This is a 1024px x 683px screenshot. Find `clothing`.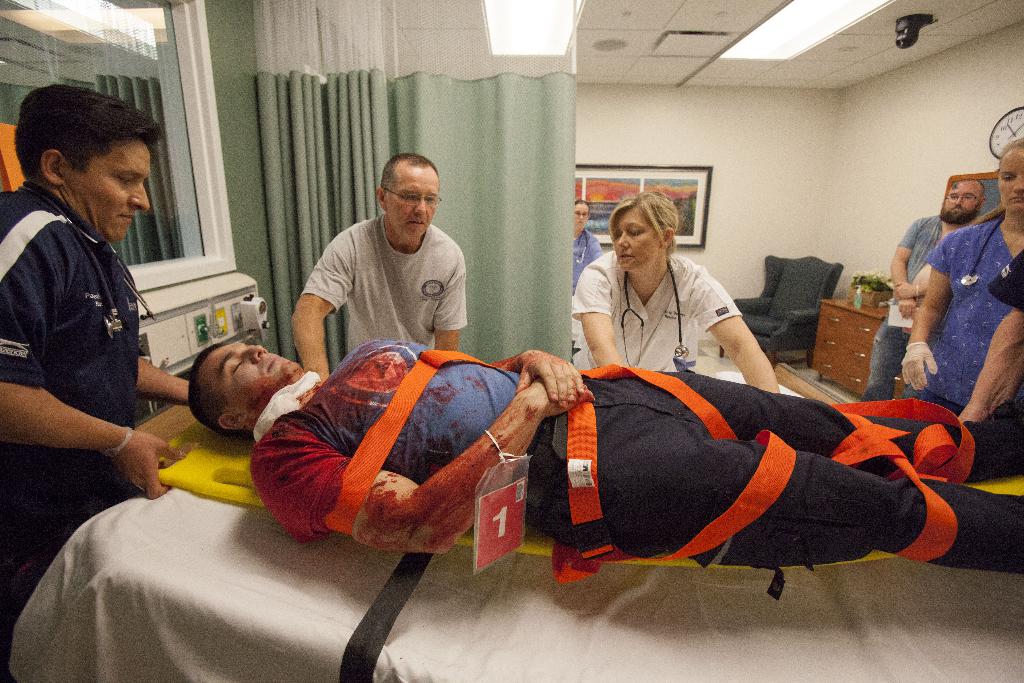
Bounding box: bbox=(875, 217, 938, 407).
